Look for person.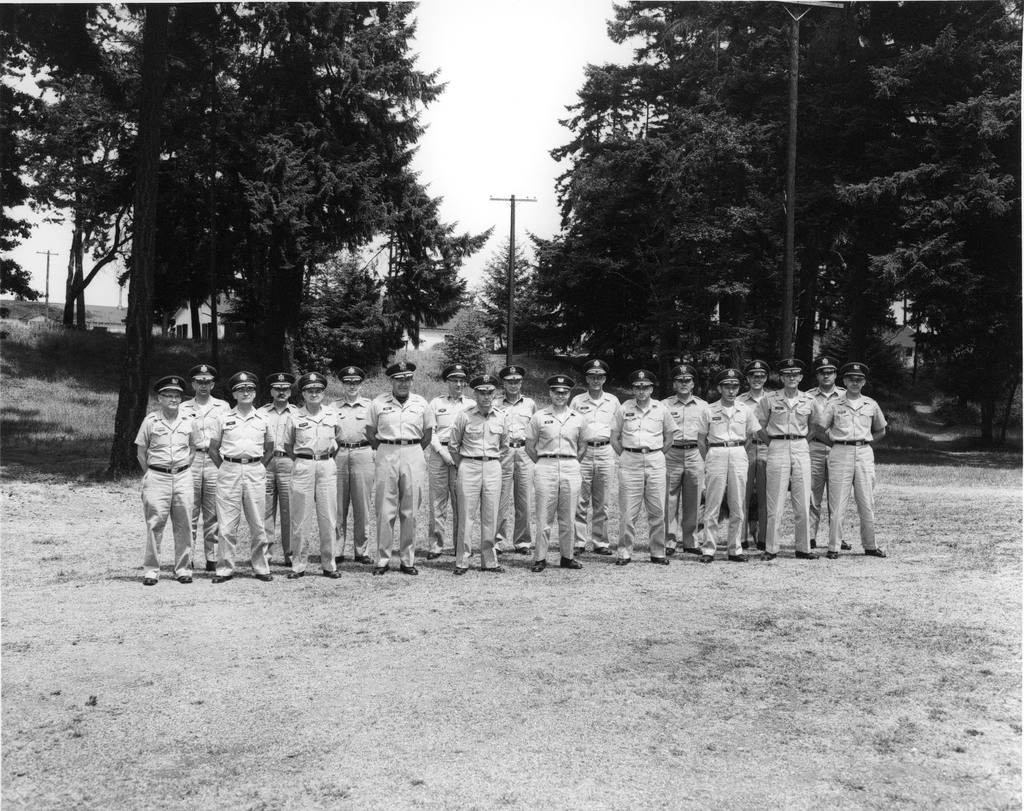
Found: (664,369,717,562).
